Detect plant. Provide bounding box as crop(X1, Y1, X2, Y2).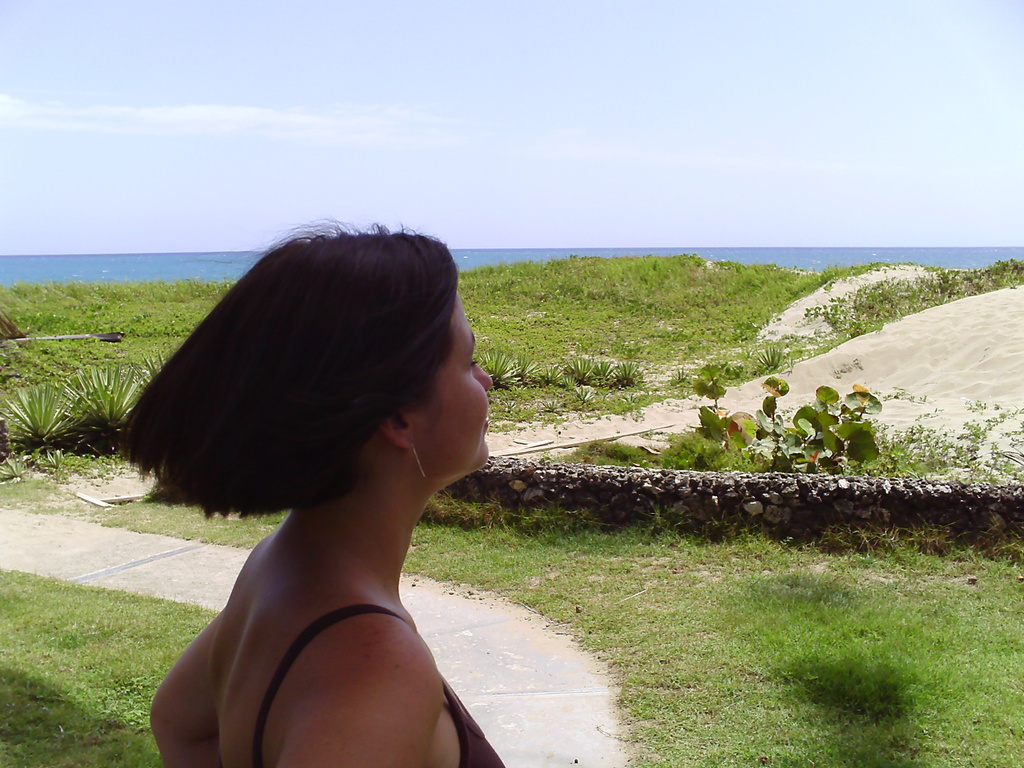
crop(66, 352, 148, 444).
